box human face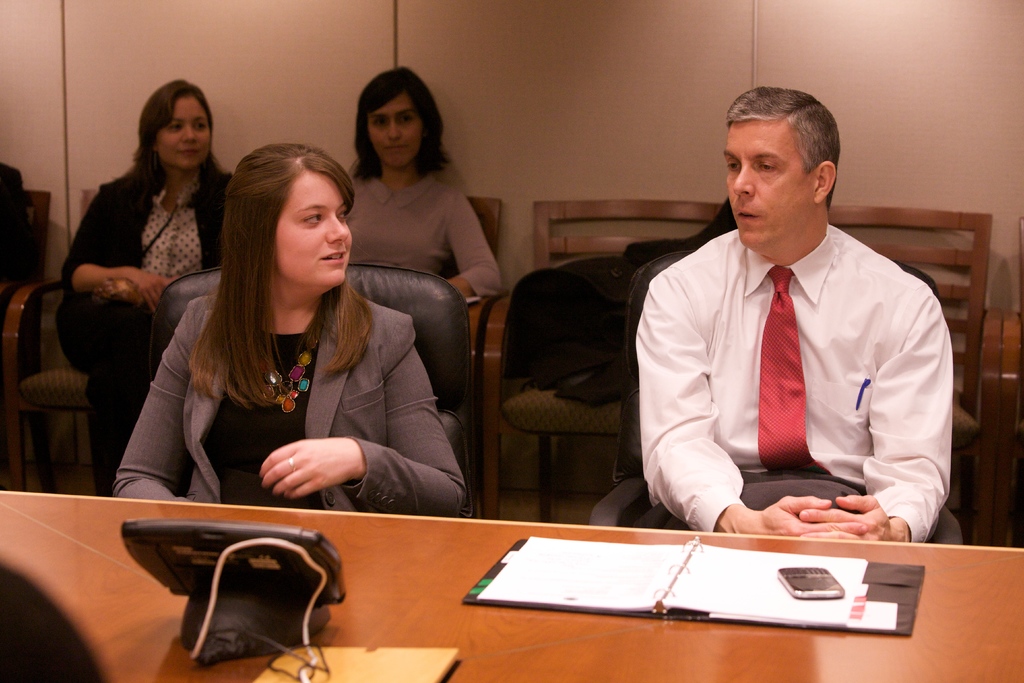
box=[367, 94, 424, 165]
